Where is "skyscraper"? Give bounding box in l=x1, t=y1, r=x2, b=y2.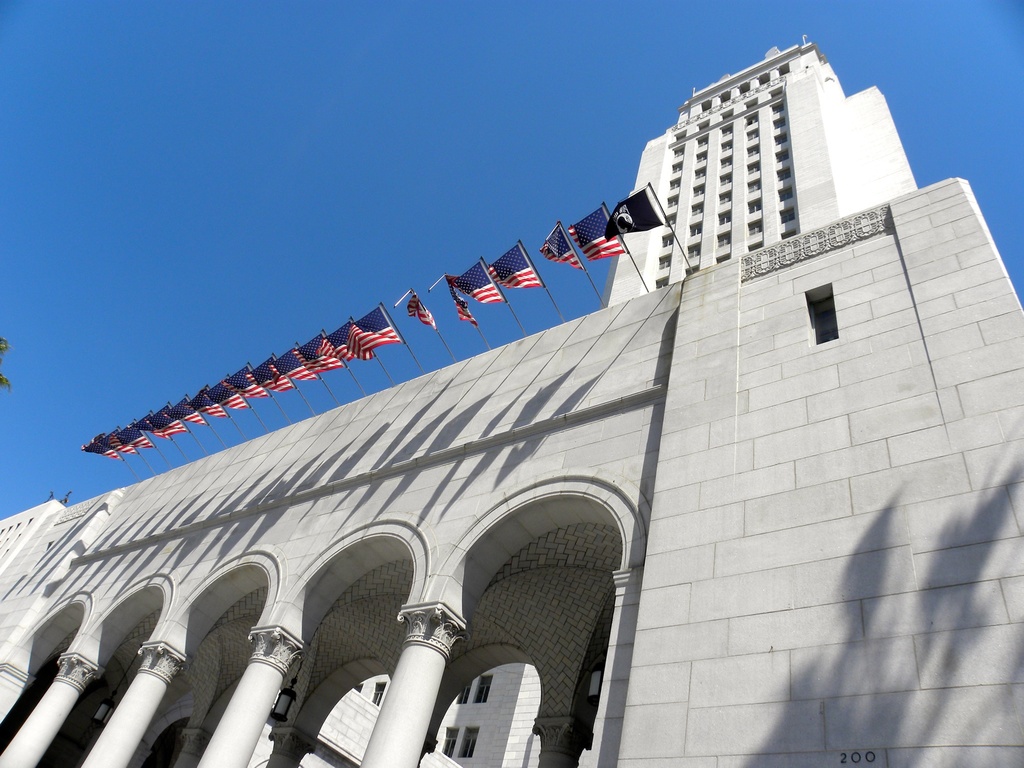
l=3, t=33, r=1023, b=764.
